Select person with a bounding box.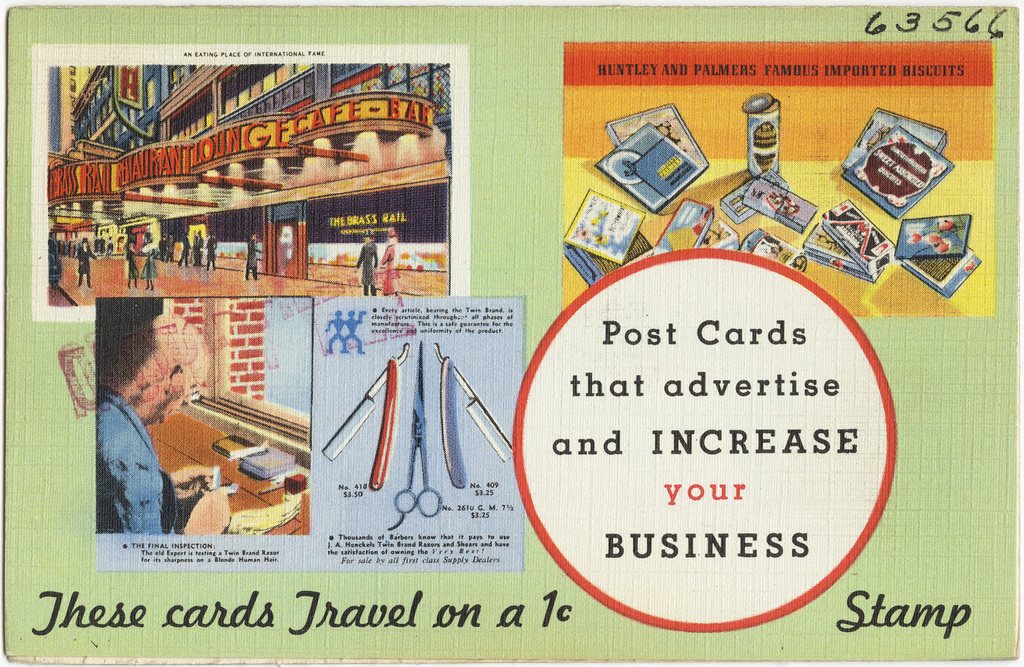
x1=118, y1=240, x2=144, y2=293.
